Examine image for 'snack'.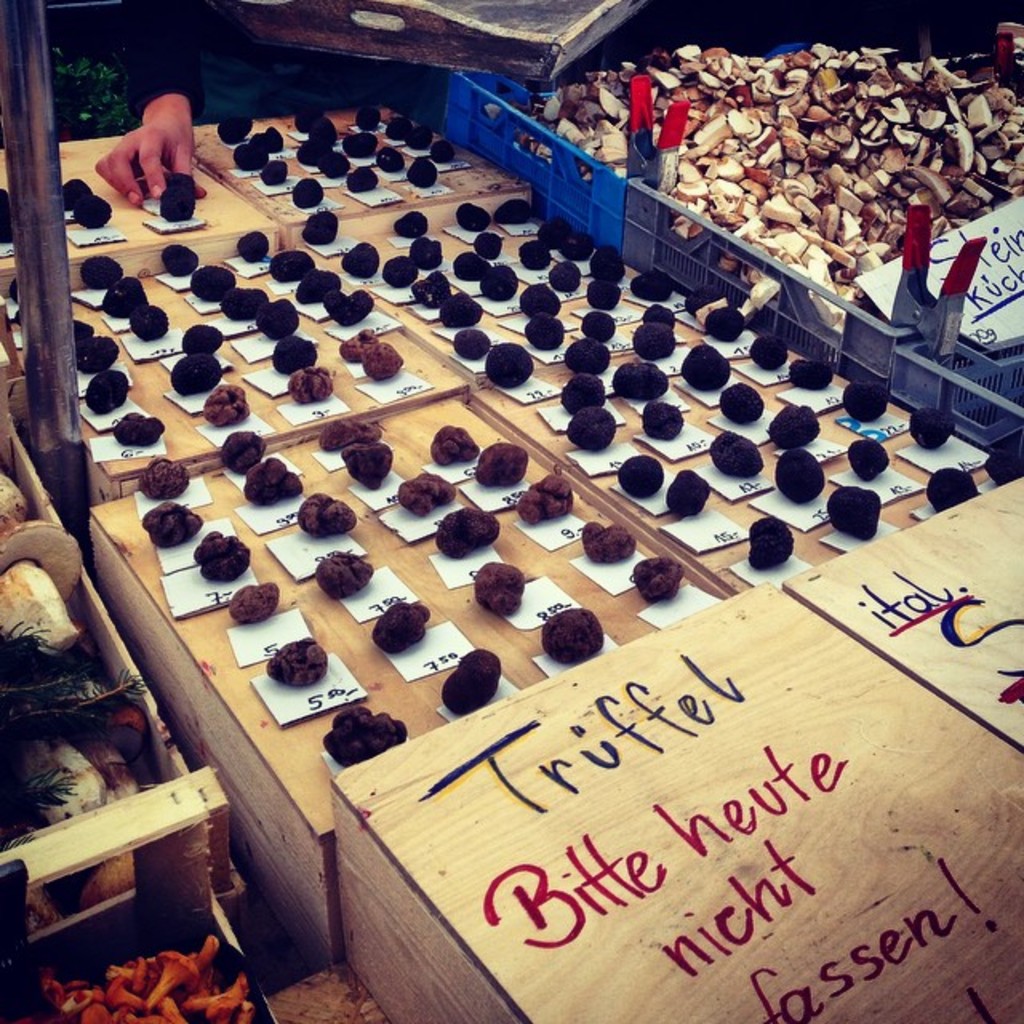
Examination result: BBox(826, 485, 878, 536).
